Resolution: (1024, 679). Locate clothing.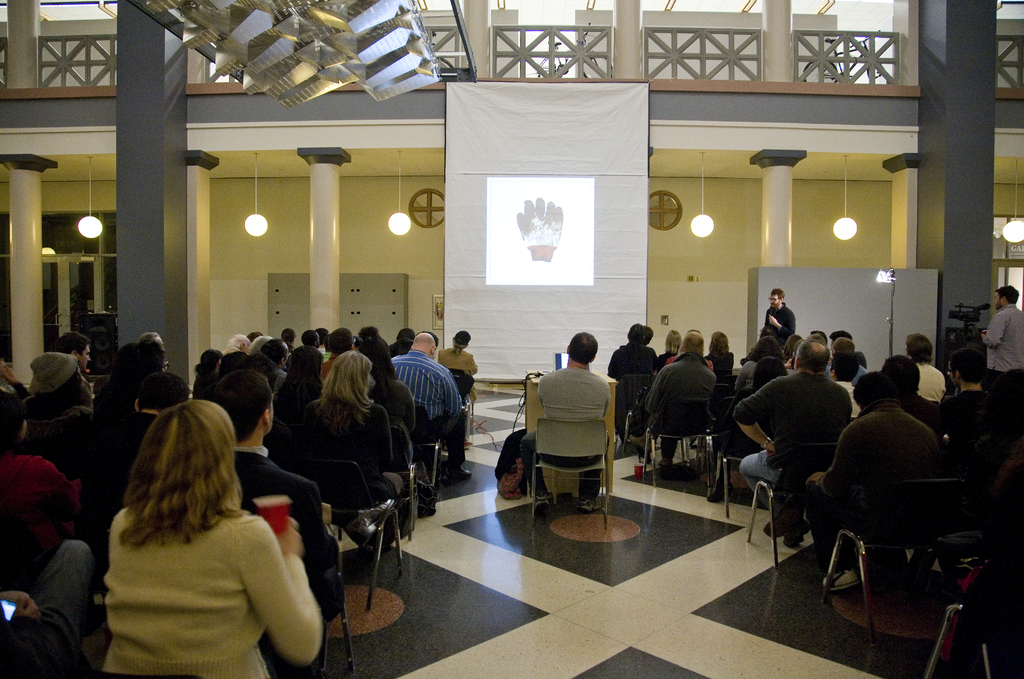
{"left": 909, "top": 357, "right": 950, "bottom": 409}.
